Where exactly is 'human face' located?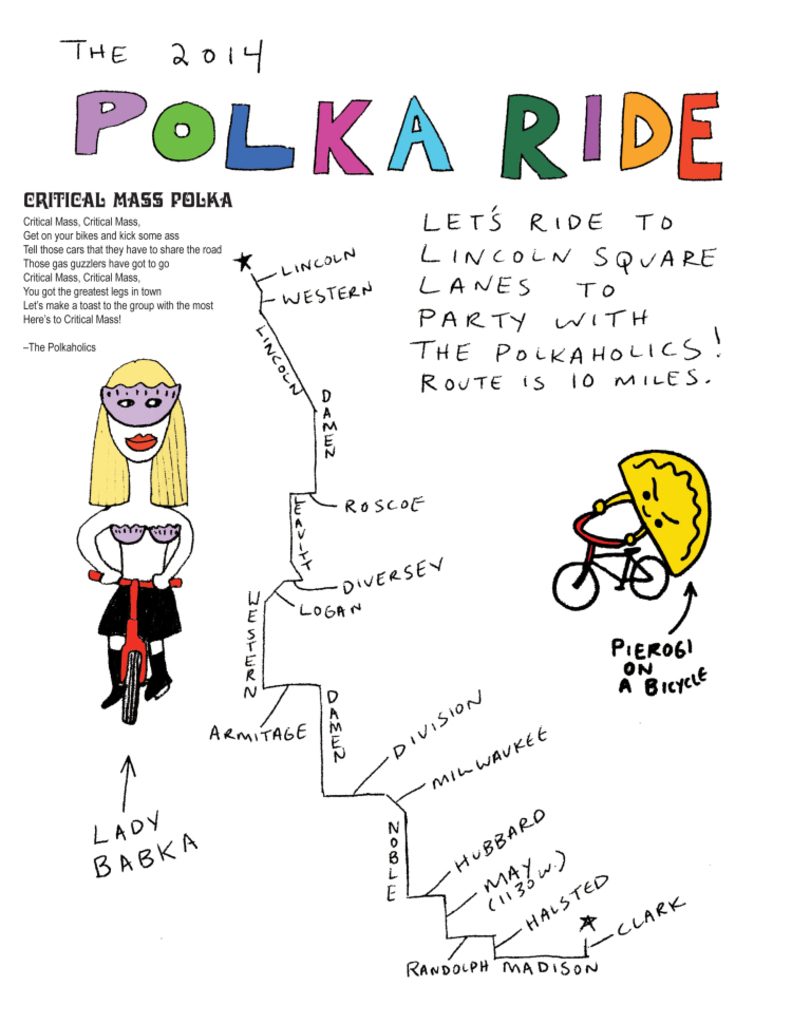
Its bounding box is [left=110, top=399, right=170, bottom=463].
